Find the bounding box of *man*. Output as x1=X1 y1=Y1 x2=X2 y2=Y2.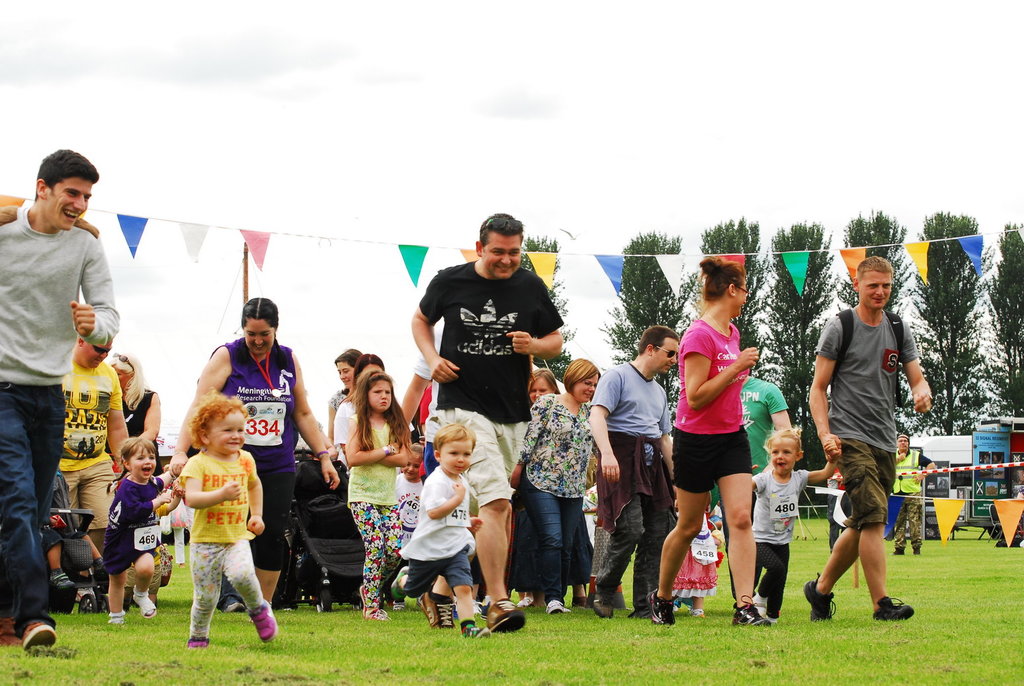
x1=803 y1=255 x2=932 y2=622.
